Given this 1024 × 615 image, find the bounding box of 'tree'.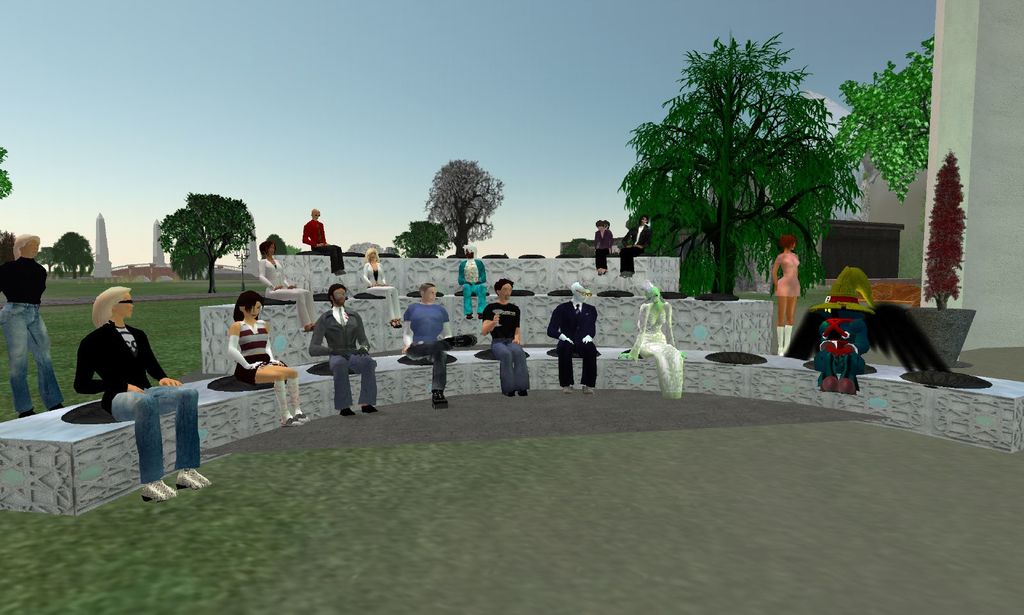
[0, 143, 12, 198].
